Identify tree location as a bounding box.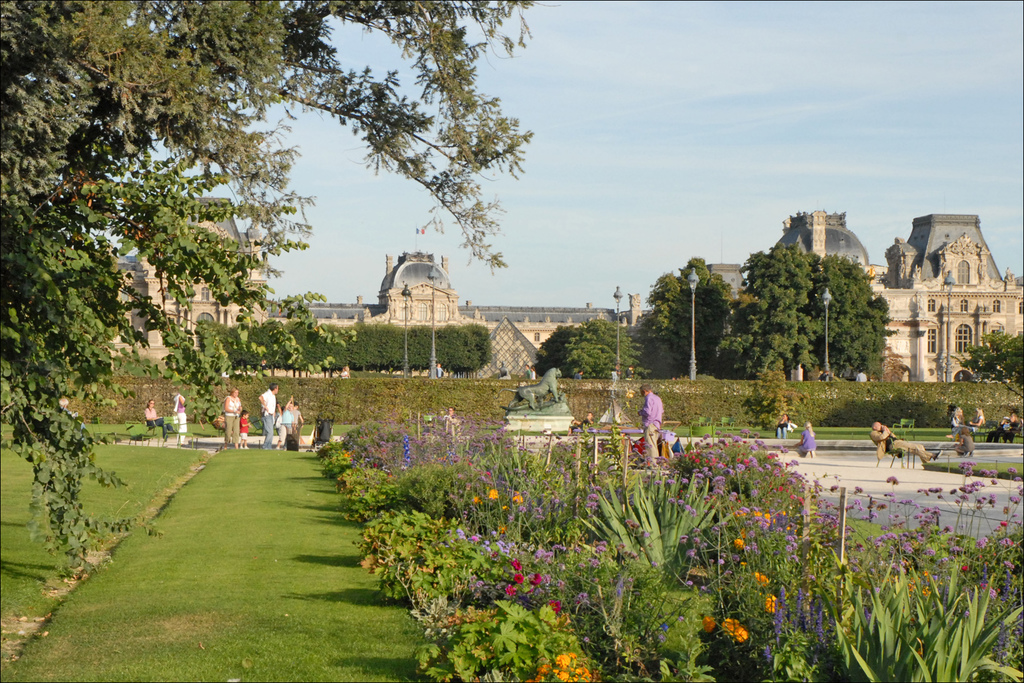
715 241 899 382.
